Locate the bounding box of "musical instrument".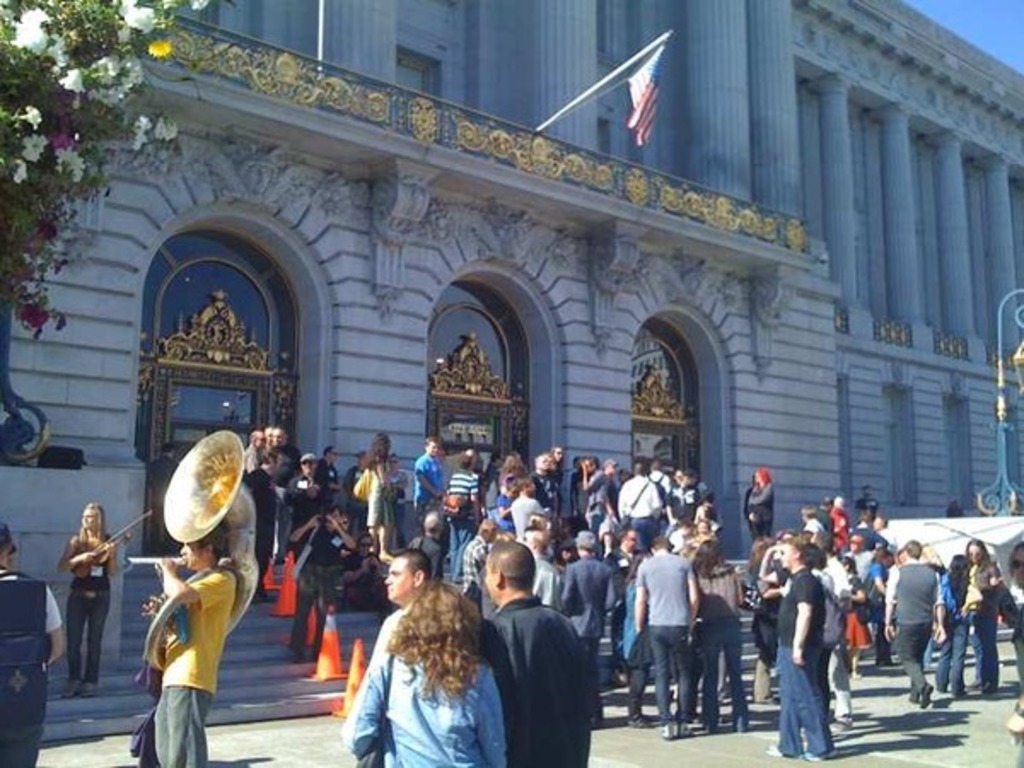
Bounding box: 70, 509, 157, 585.
